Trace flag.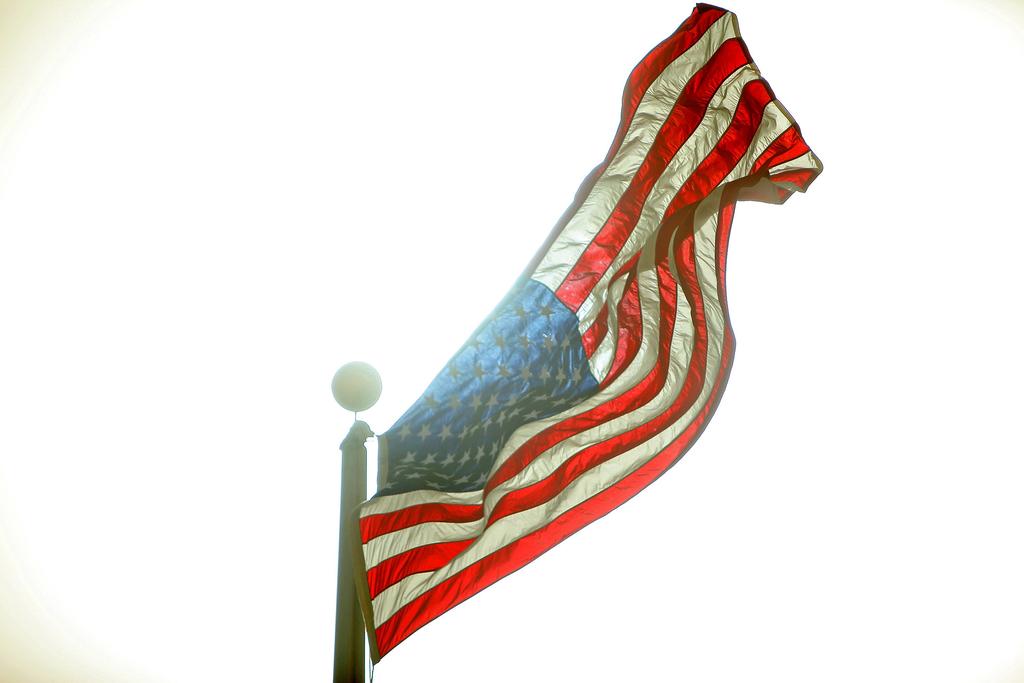
Traced to <bbox>352, 15, 802, 670</bbox>.
